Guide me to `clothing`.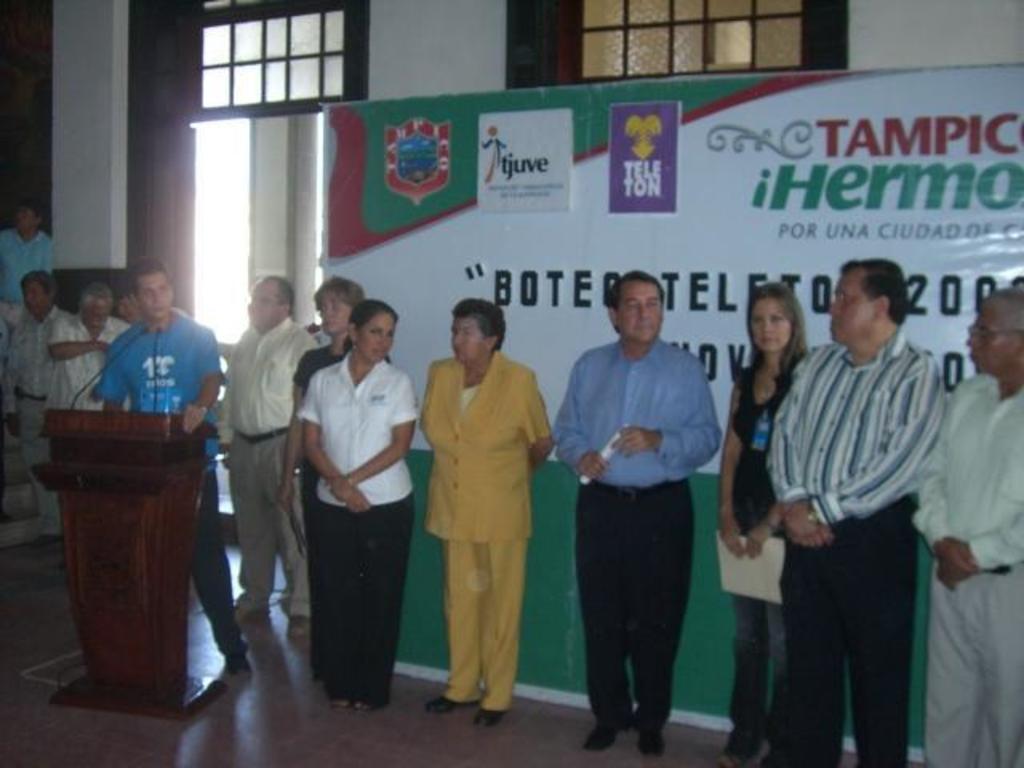
Guidance: 6 293 74 520.
